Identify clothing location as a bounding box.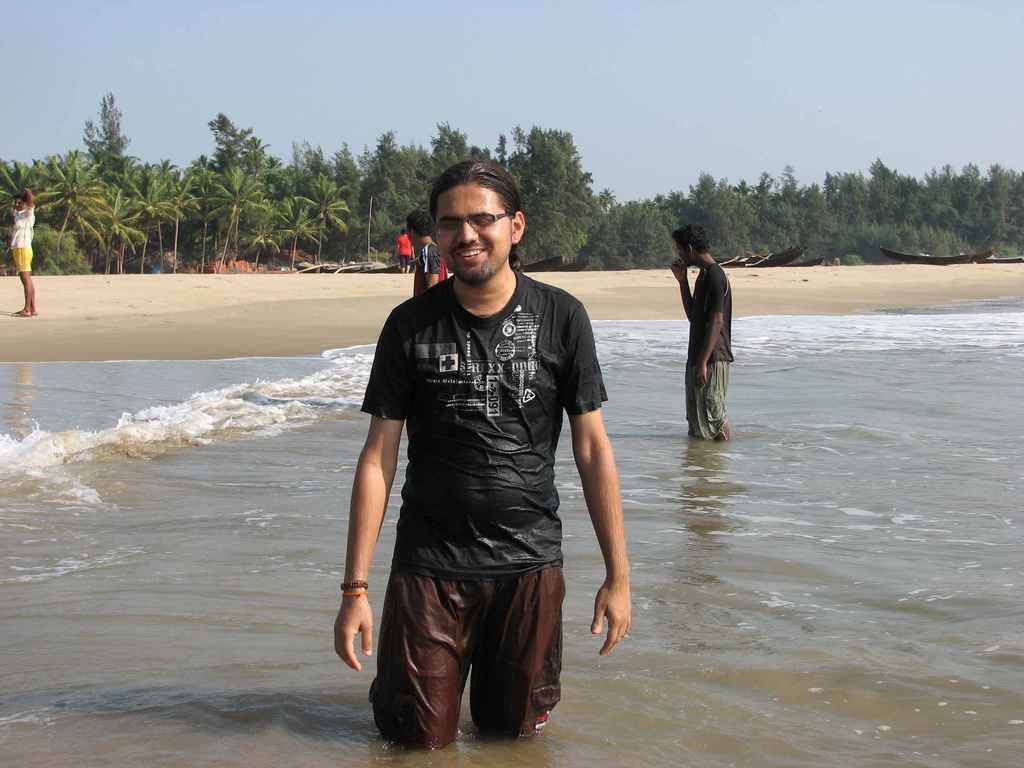
Rect(683, 258, 738, 442).
